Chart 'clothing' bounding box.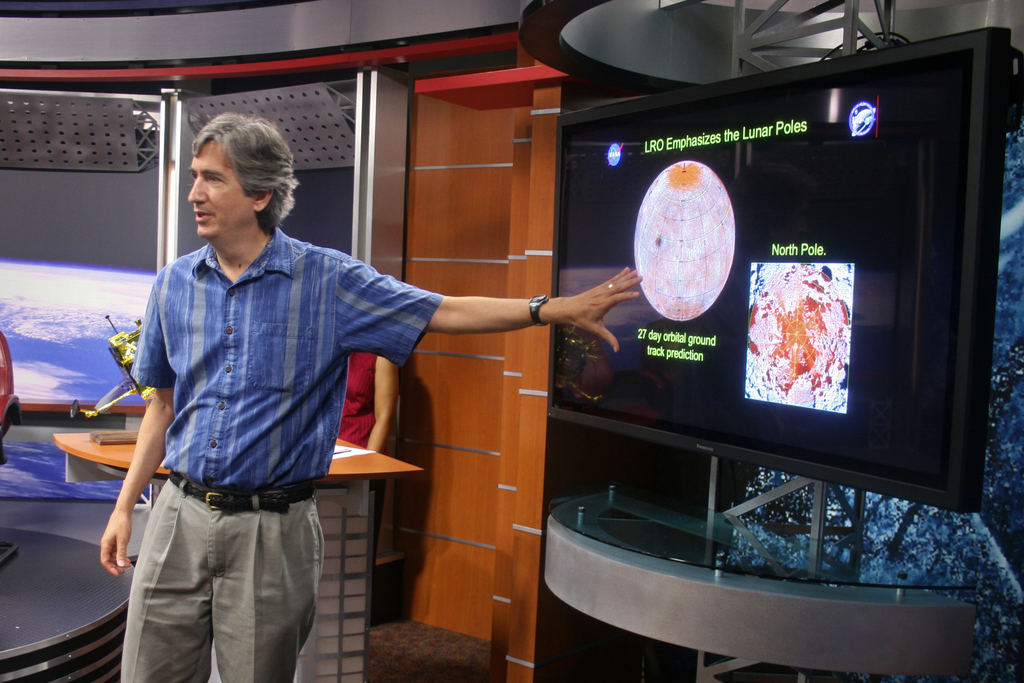
Charted: crop(335, 352, 376, 449).
